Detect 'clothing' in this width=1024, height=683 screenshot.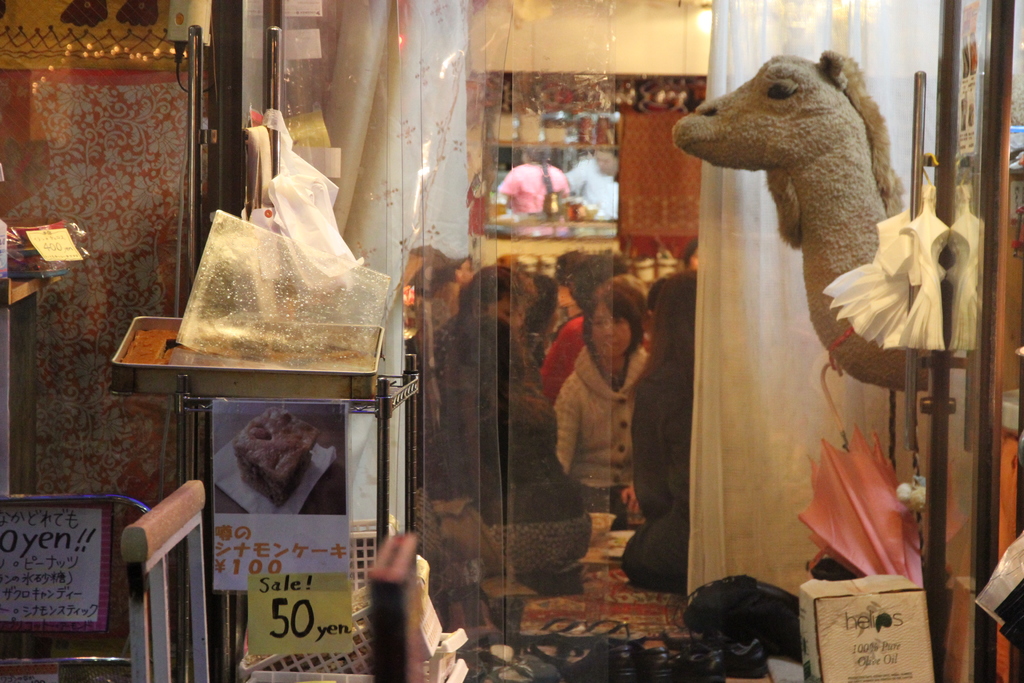
Detection: <region>528, 319, 587, 395</region>.
